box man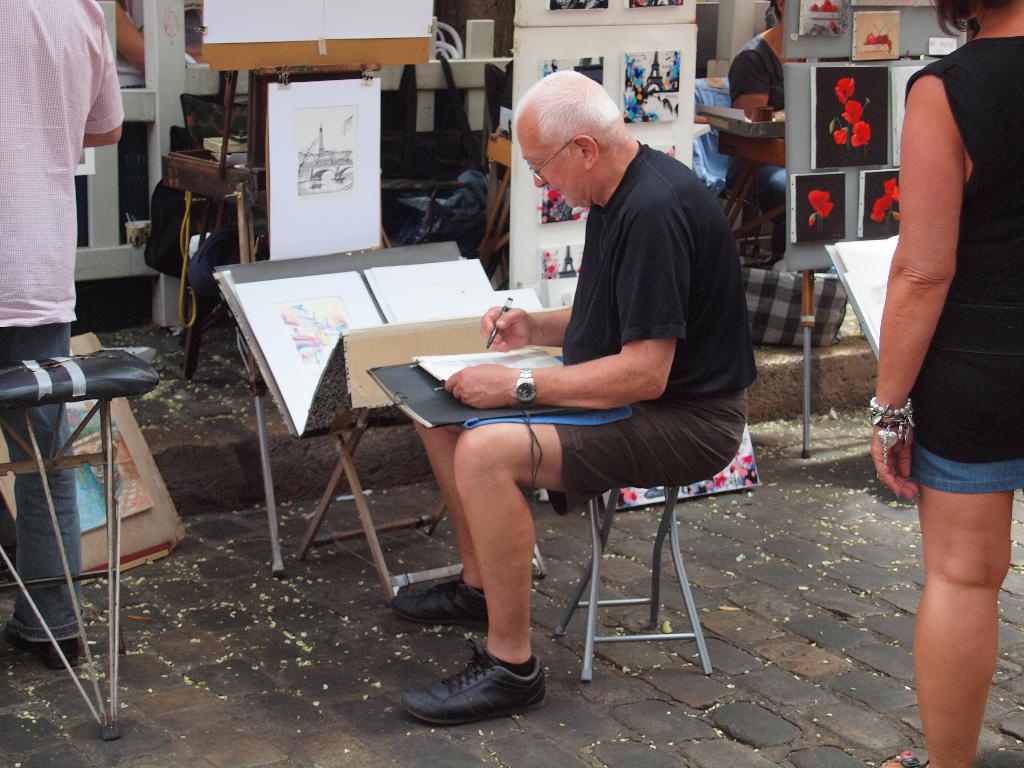
box(0, 0, 126, 671)
